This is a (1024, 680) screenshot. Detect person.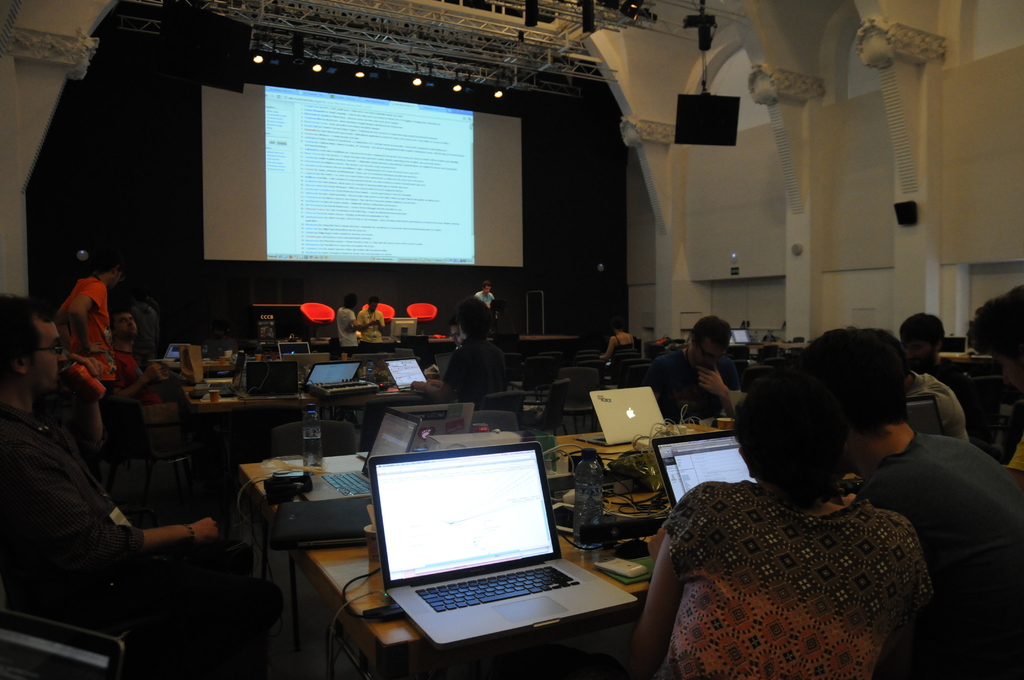
{"left": 467, "top": 284, "right": 495, "bottom": 305}.
